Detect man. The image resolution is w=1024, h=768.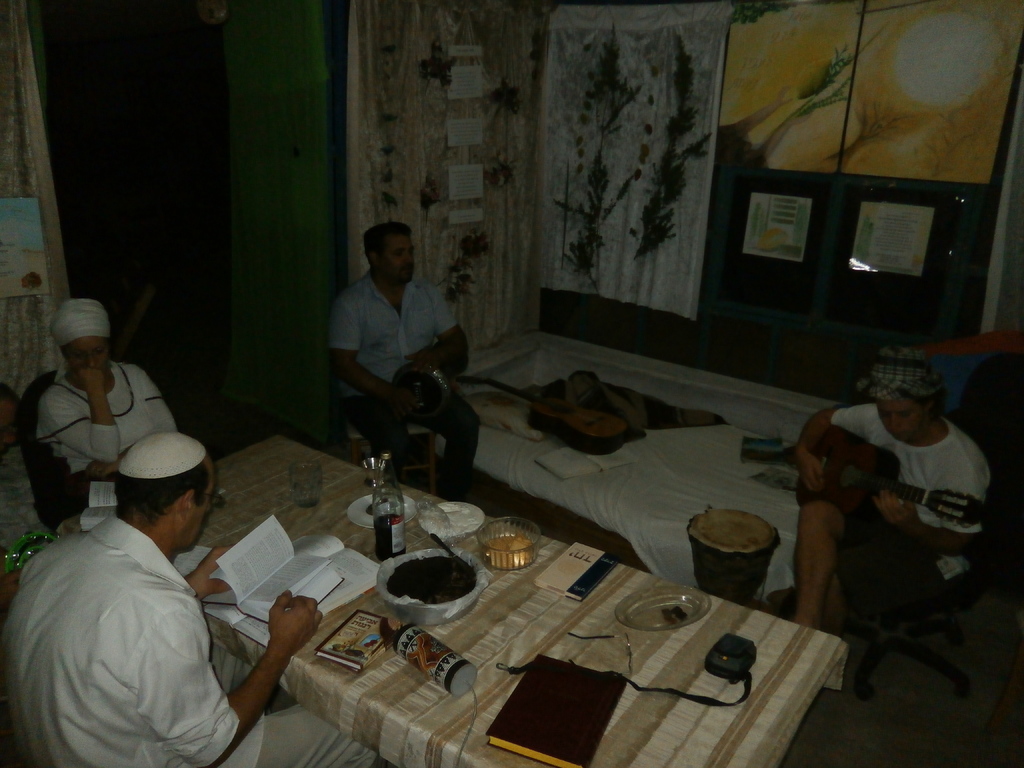
[x1=770, y1=346, x2=1012, y2=705].
